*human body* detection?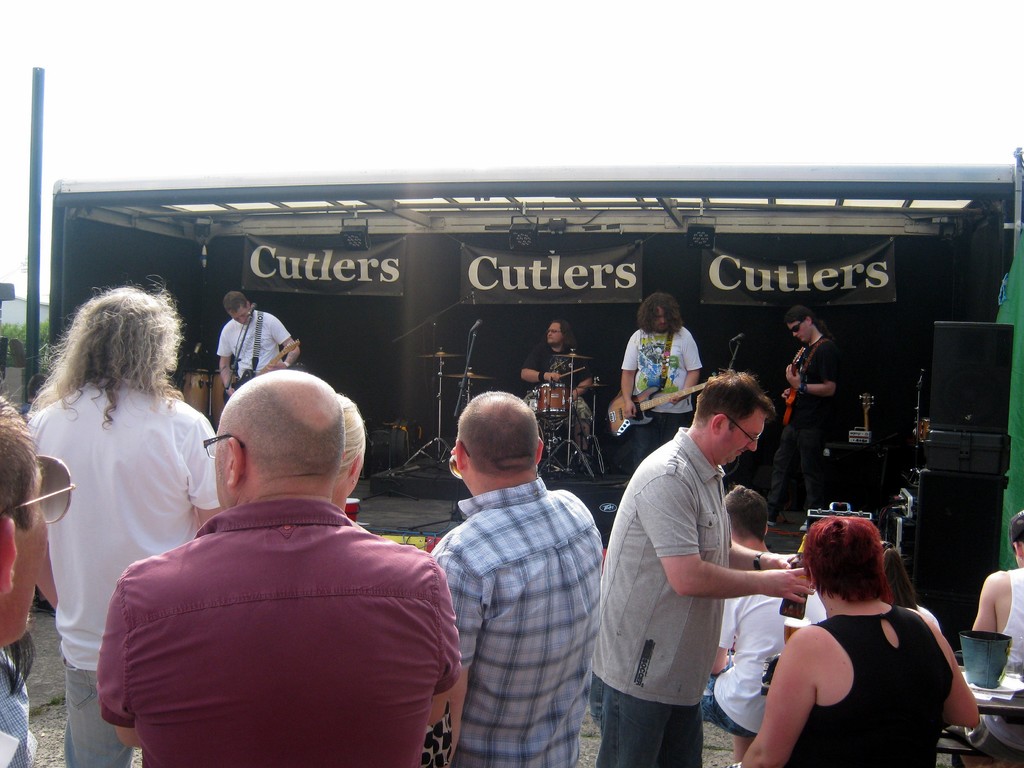
104:396:437:767
